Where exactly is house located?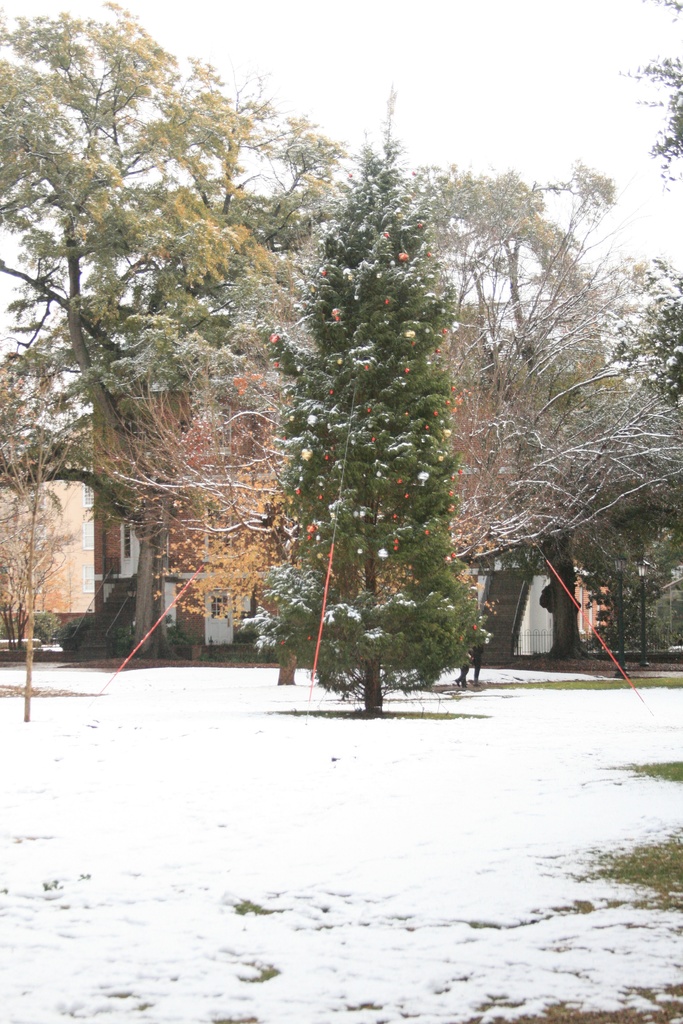
Its bounding box is <box>0,302,627,659</box>.
